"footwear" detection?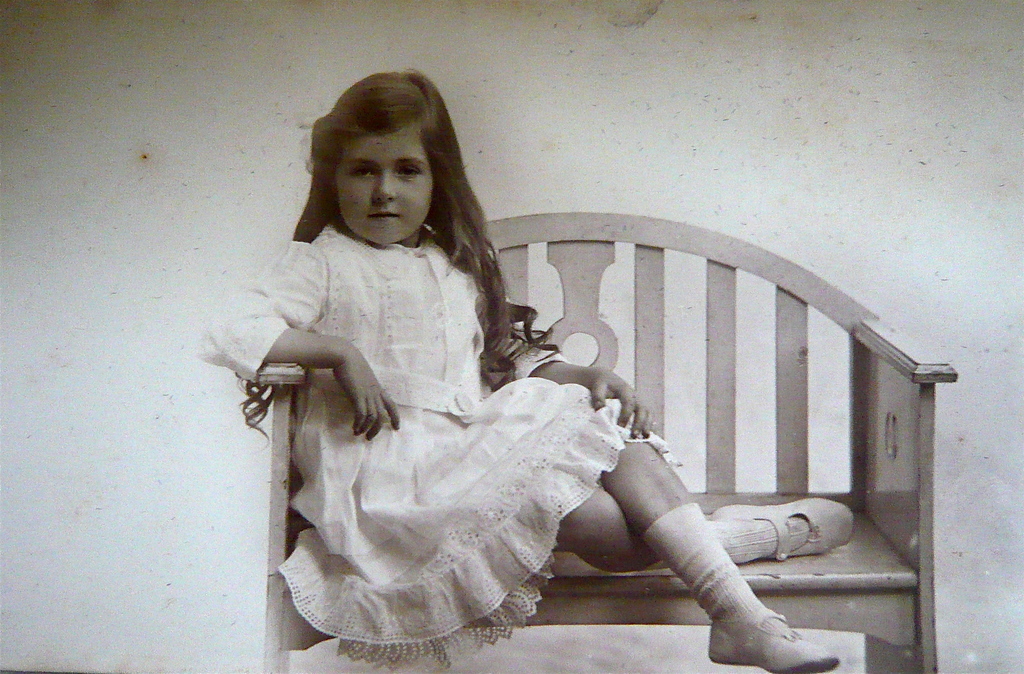
region(705, 611, 840, 673)
